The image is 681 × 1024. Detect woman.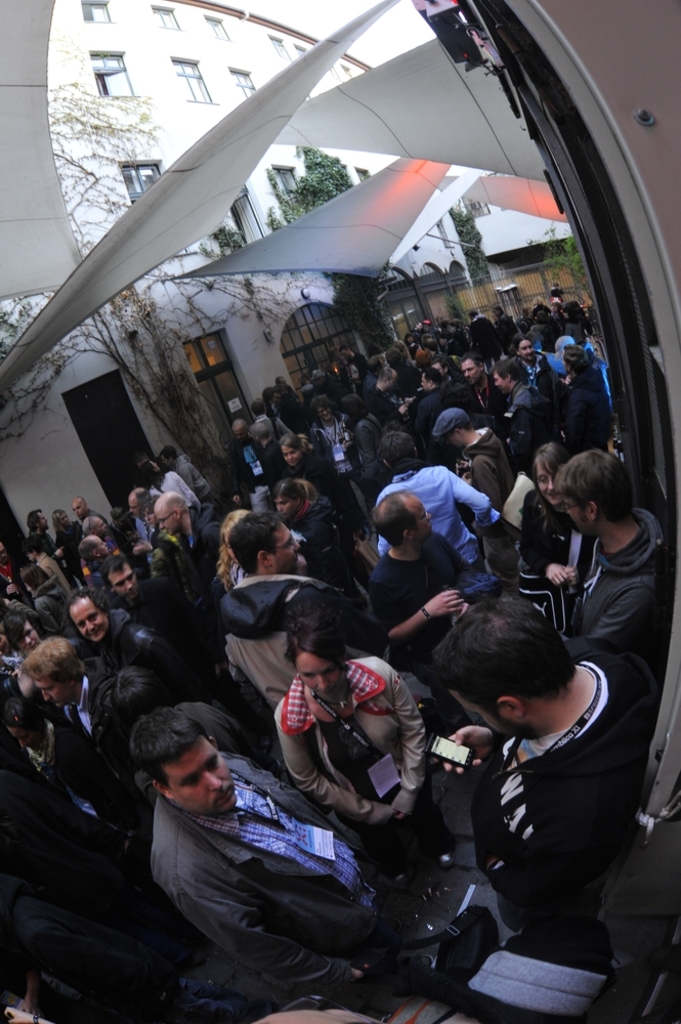
Detection: detection(281, 434, 375, 541).
